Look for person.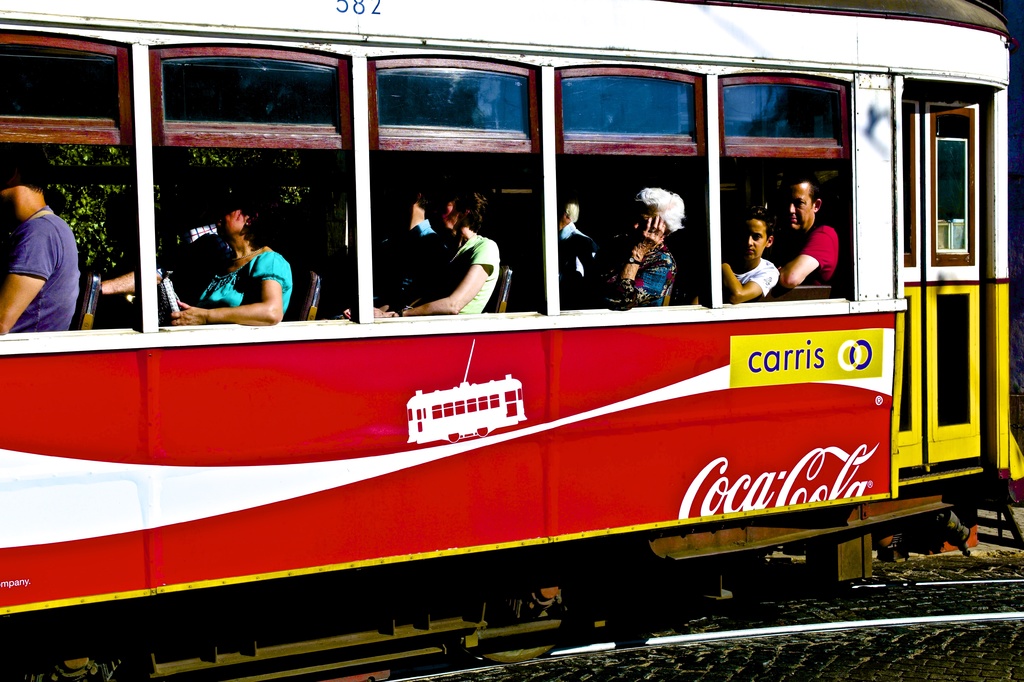
Found: [left=381, top=183, right=509, bottom=316].
